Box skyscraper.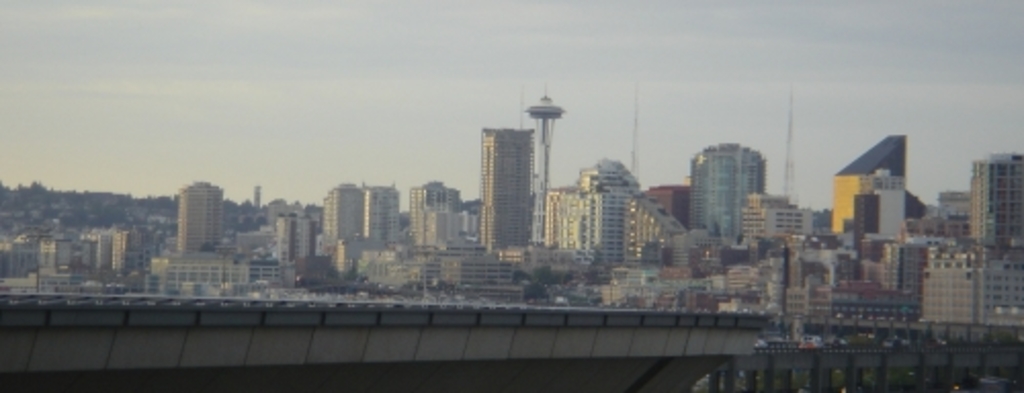
<bbox>416, 172, 467, 246</bbox>.
